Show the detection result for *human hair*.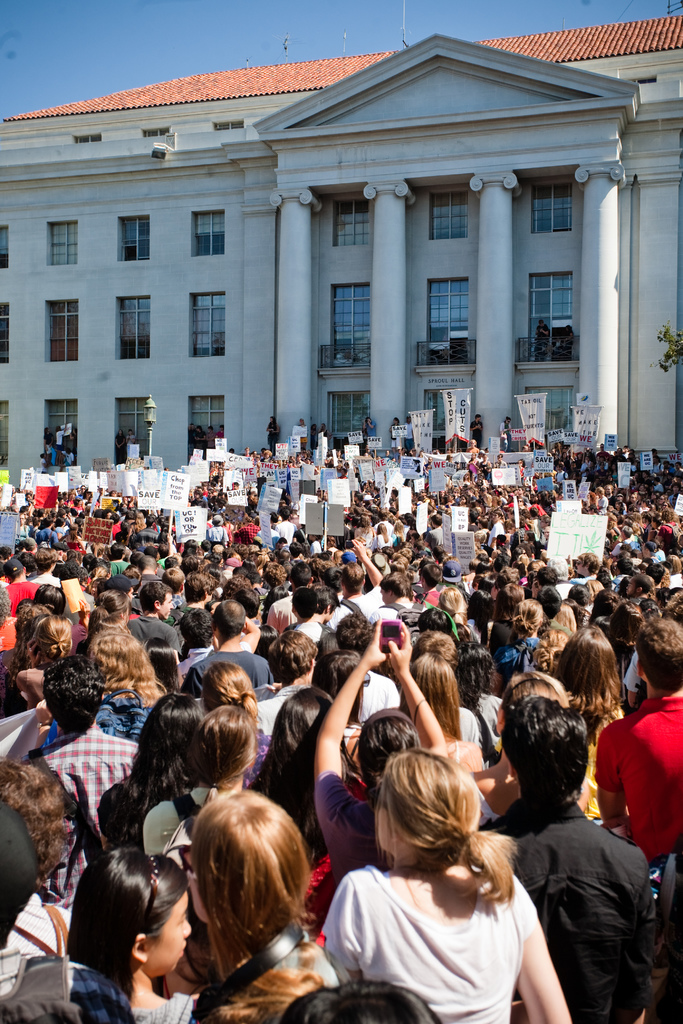
<region>117, 692, 202, 857</region>.
